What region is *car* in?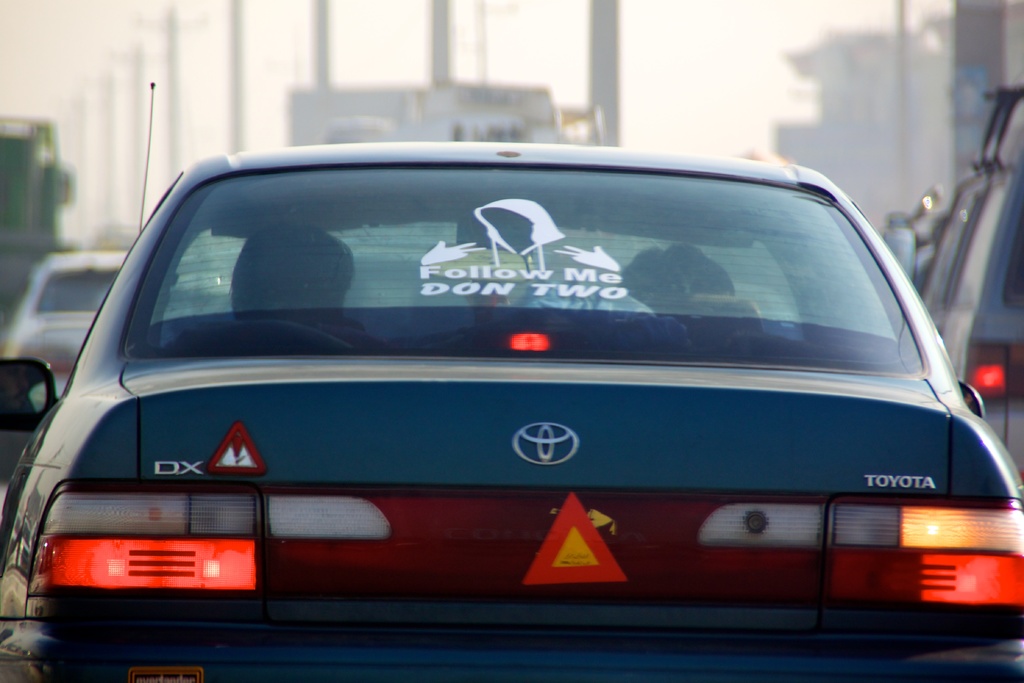
bbox(0, 81, 1023, 682).
